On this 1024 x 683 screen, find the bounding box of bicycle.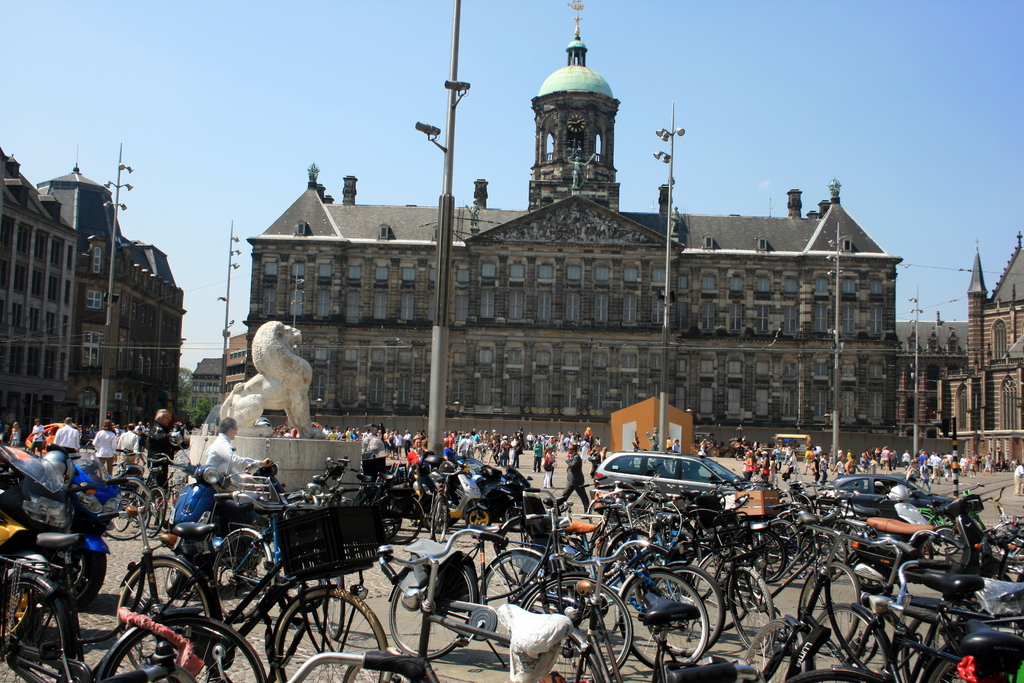
Bounding box: 108/434/182/532.
